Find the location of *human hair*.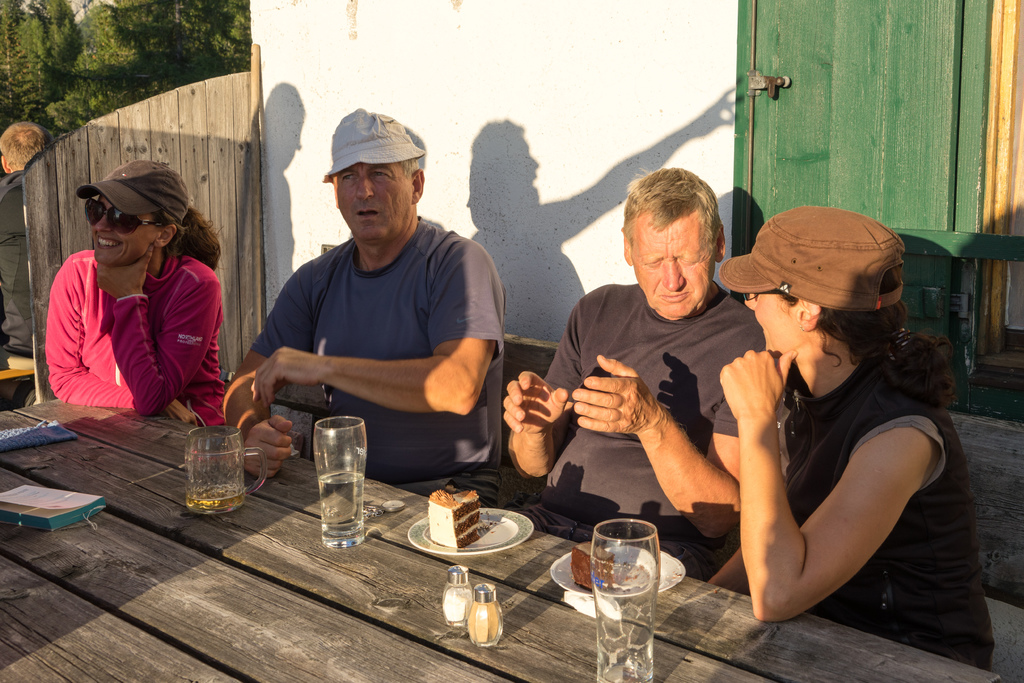
Location: {"left": 0, "top": 120, "right": 54, "bottom": 169}.
